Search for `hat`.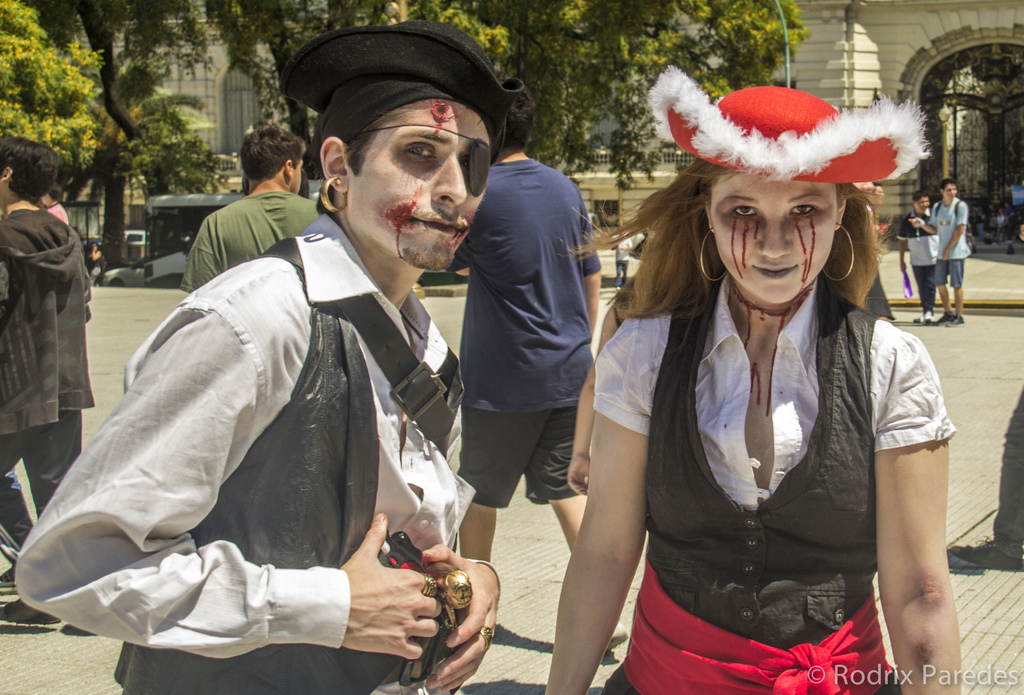
Found at detection(642, 65, 933, 182).
